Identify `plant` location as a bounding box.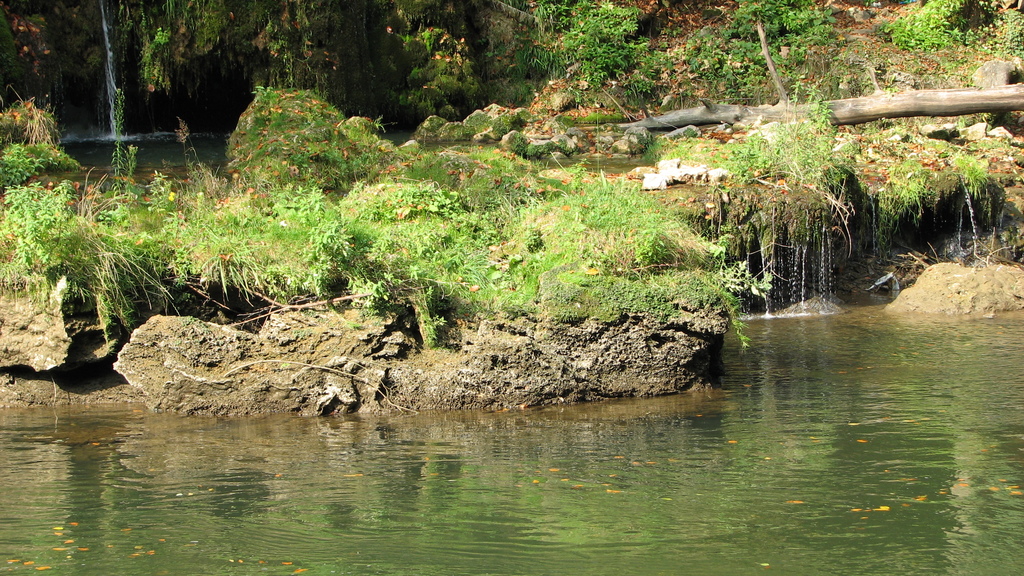
locate(495, 238, 550, 314).
